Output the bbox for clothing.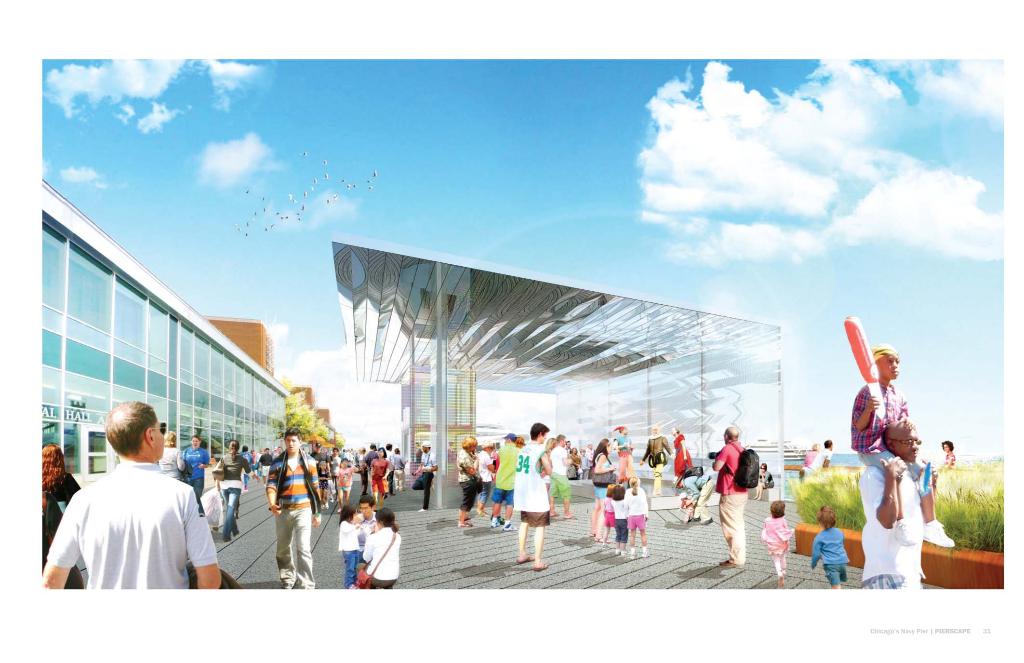
x1=627, y1=491, x2=648, y2=528.
